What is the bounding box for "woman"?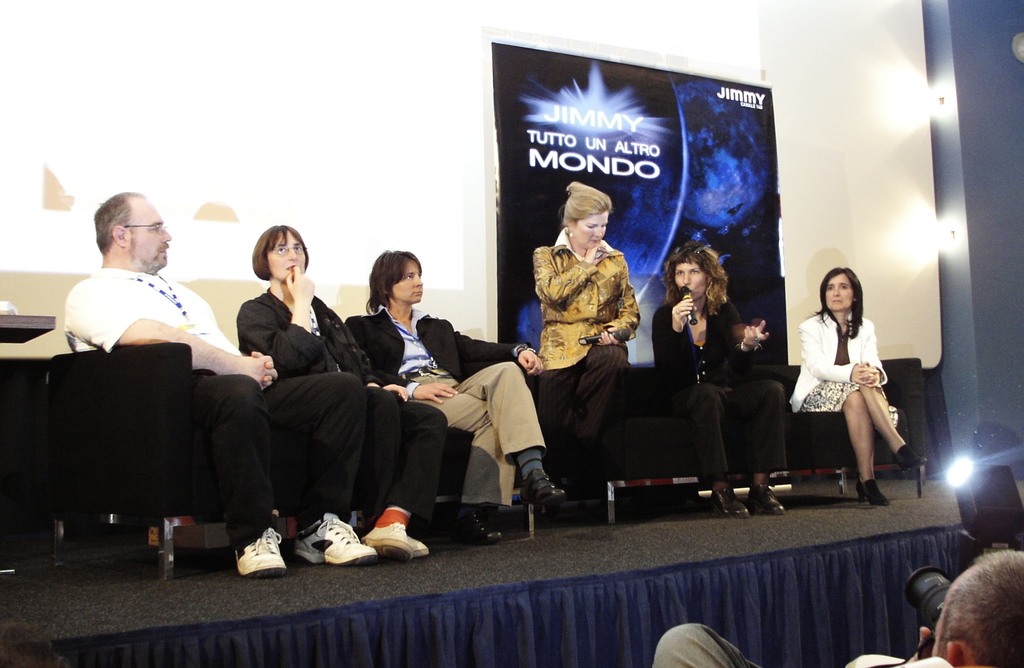
box(343, 247, 567, 543).
